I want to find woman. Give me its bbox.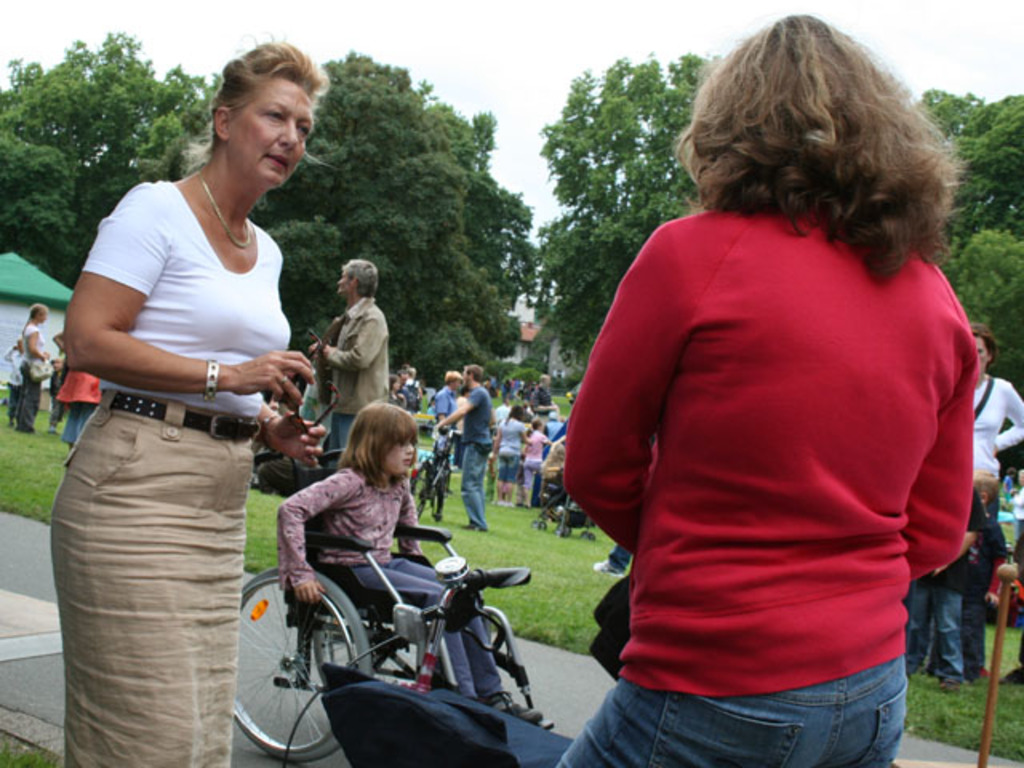
(x1=554, y1=11, x2=974, y2=766).
